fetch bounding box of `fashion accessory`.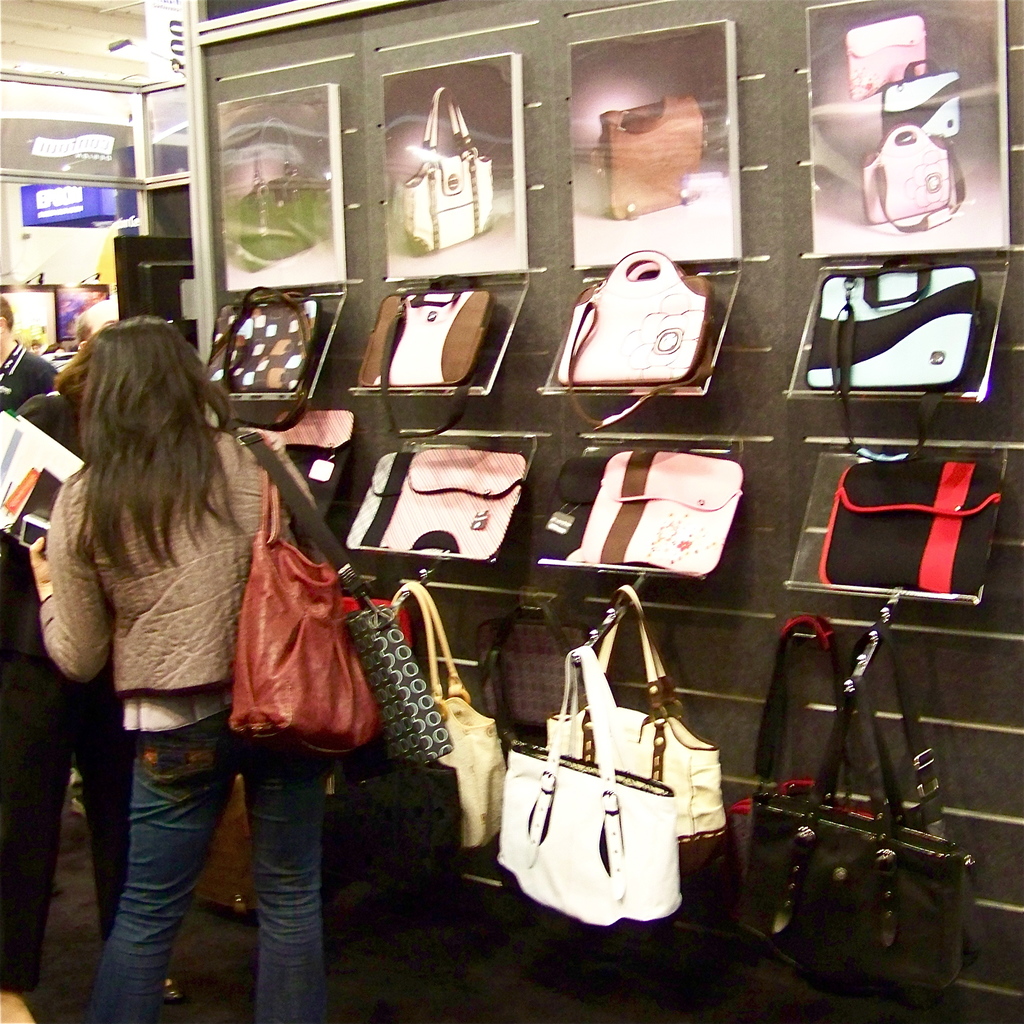
Bbox: <box>844,13,933,103</box>.
